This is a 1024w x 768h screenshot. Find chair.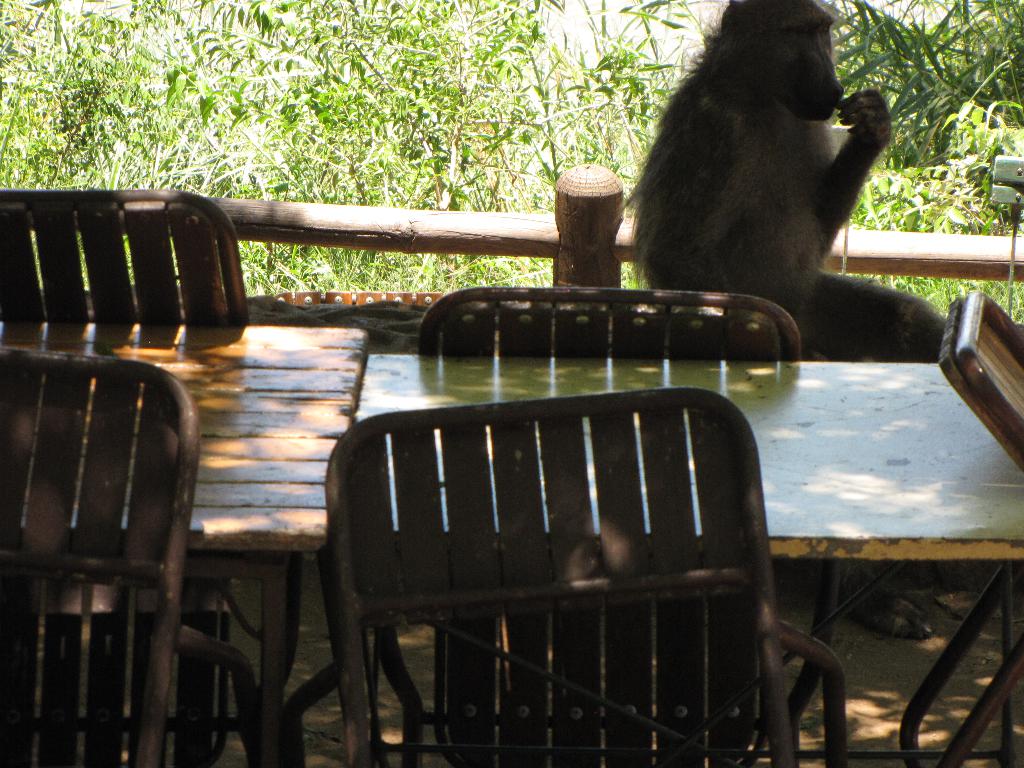
Bounding box: (x1=0, y1=184, x2=271, y2=722).
